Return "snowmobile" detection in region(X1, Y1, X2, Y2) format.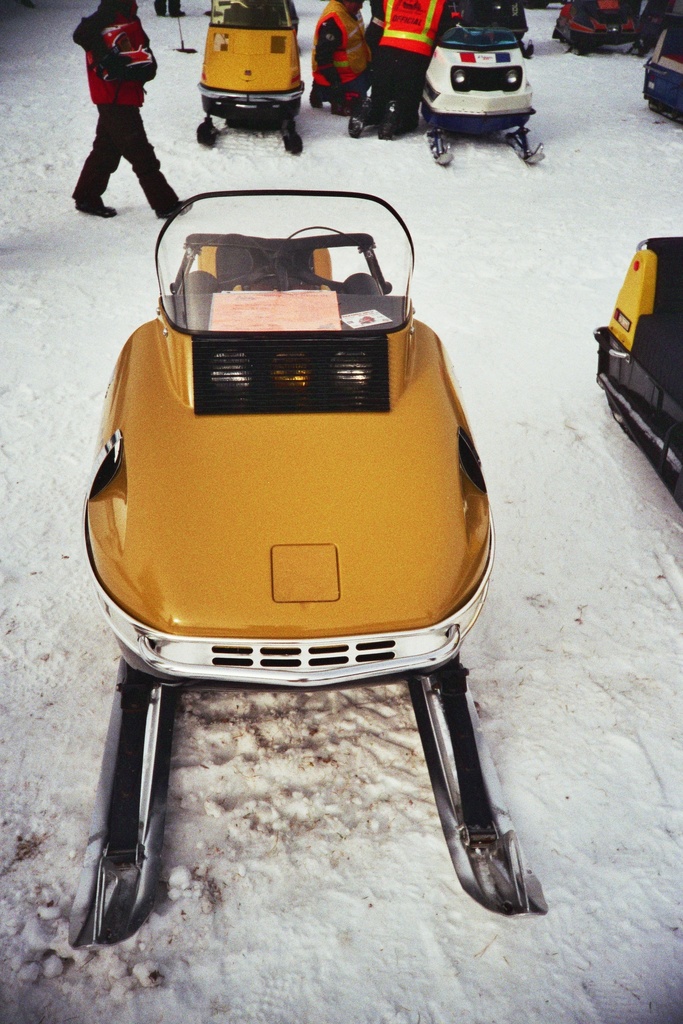
region(199, 0, 309, 157).
